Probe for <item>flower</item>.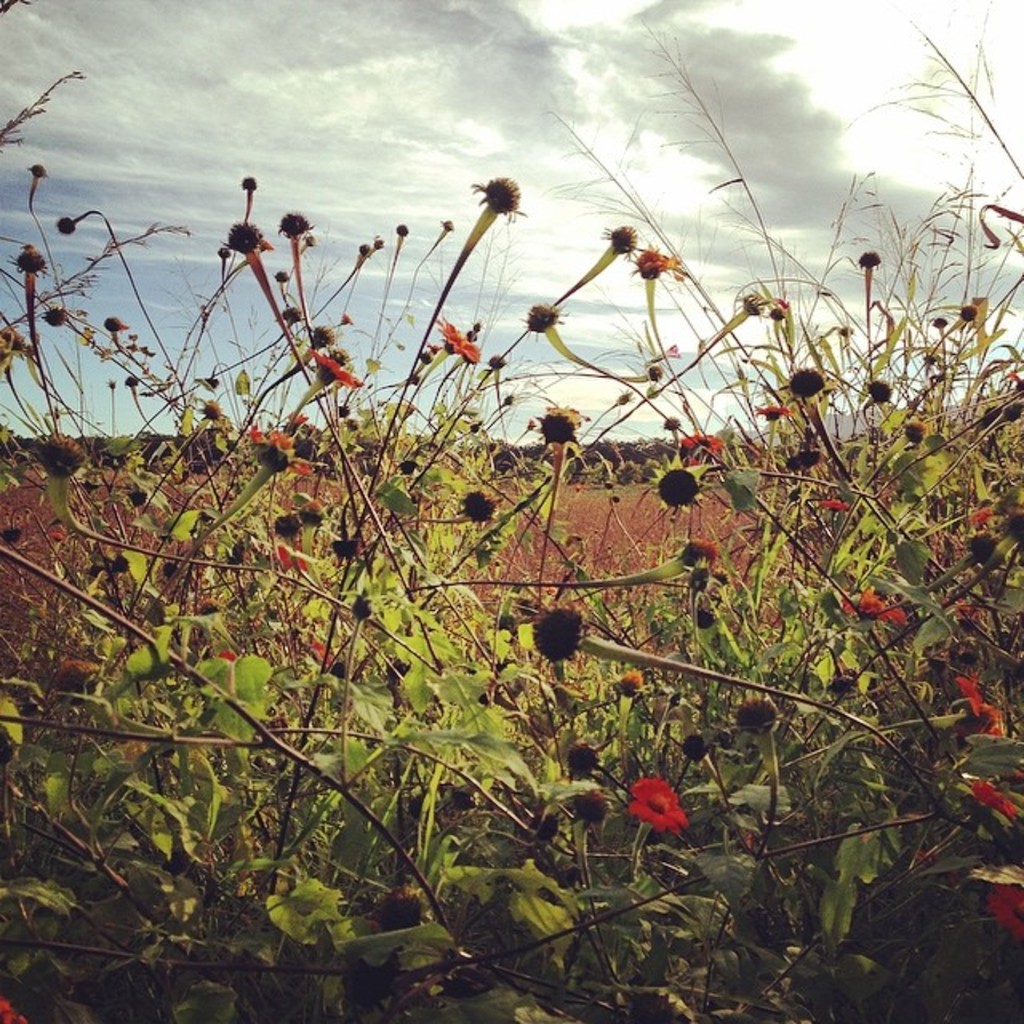
Probe result: [930,312,947,330].
